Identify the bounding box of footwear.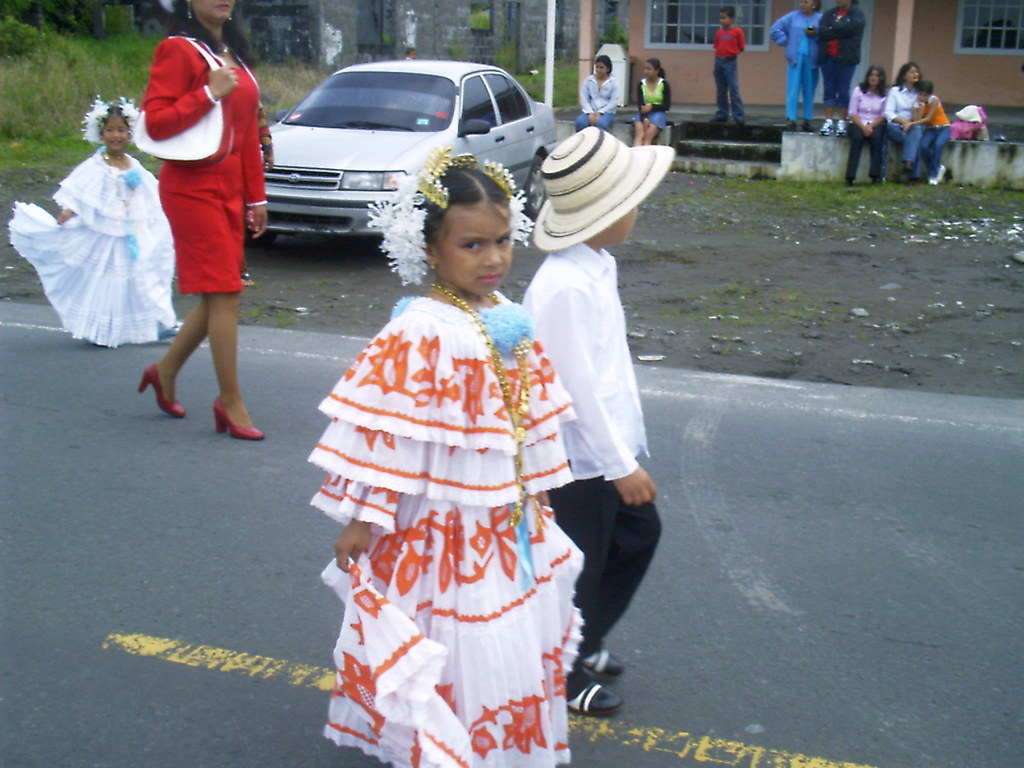
[left=800, top=119, right=808, bottom=135].
